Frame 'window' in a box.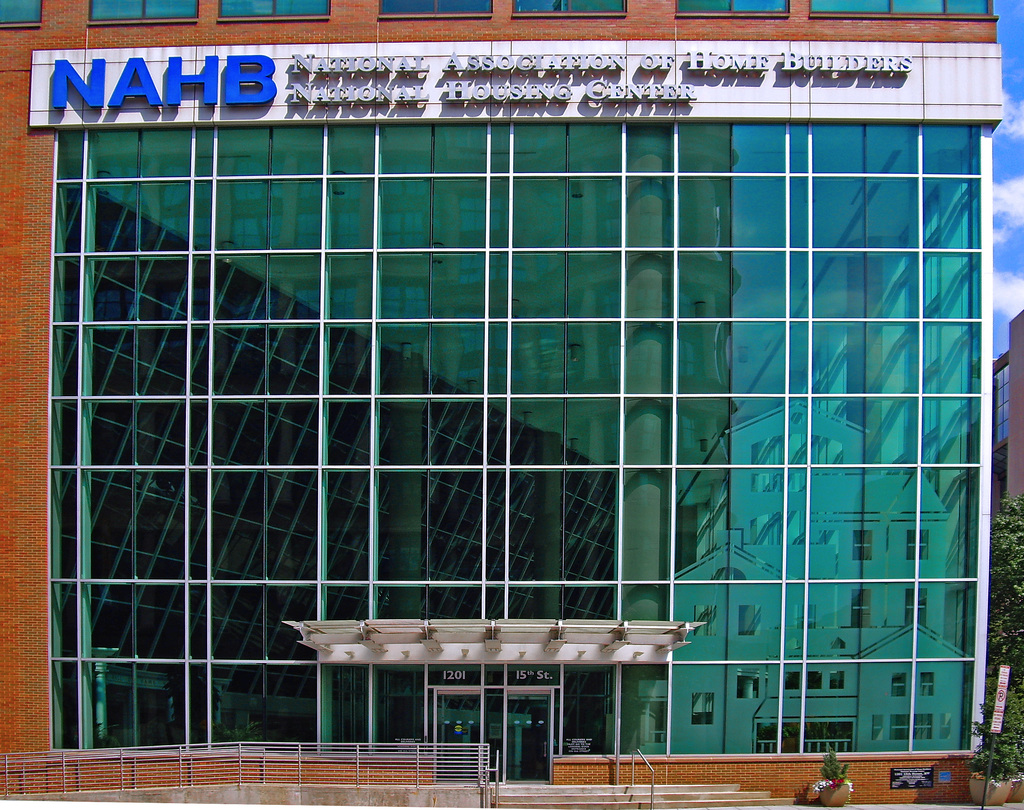
bbox(0, 0, 45, 27).
